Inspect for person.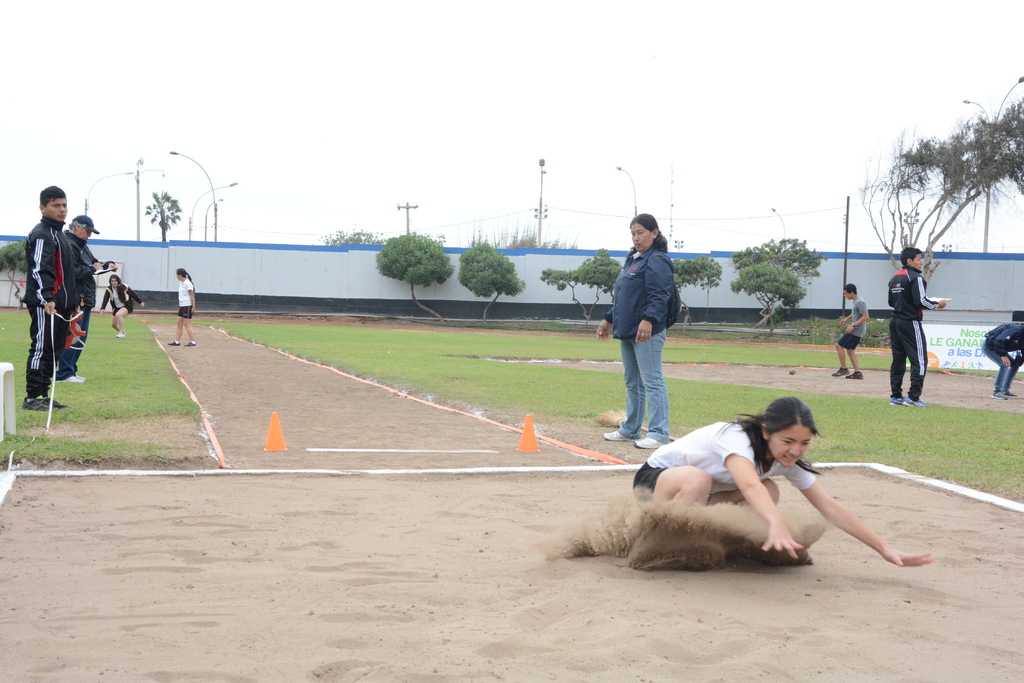
Inspection: x1=885 y1=243 x2=950 y2=410.
